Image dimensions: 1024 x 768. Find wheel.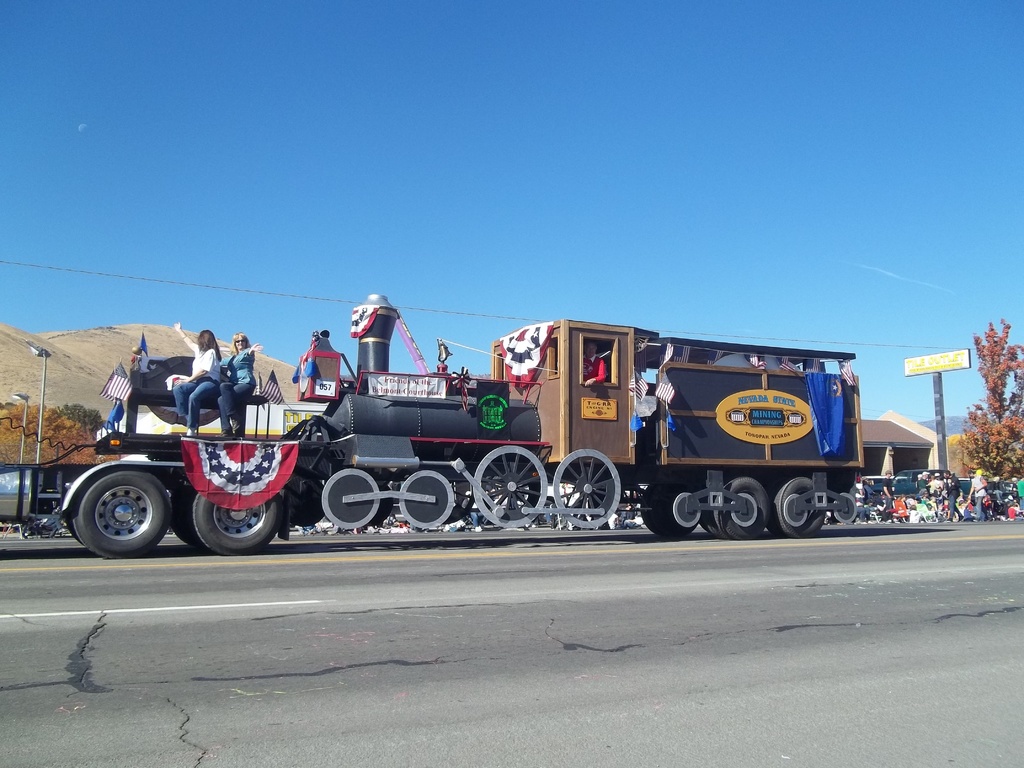
<bbox>61, 468, 161, 555</bbox>.
